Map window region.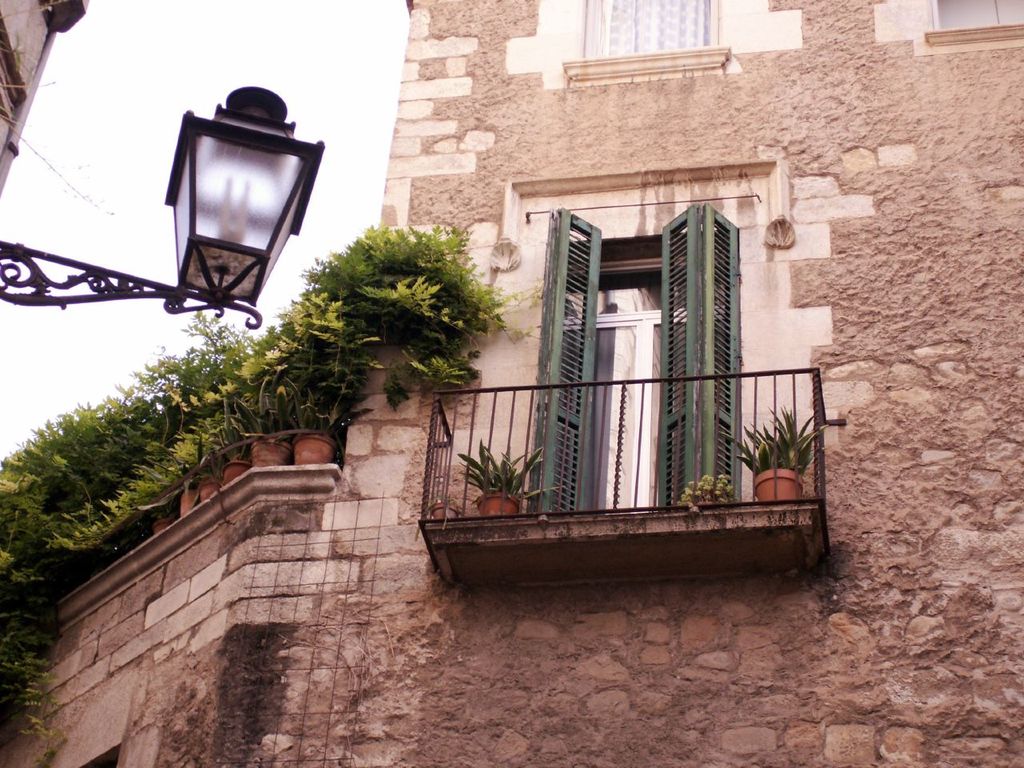
Mapped to 934,0,1023,46.
